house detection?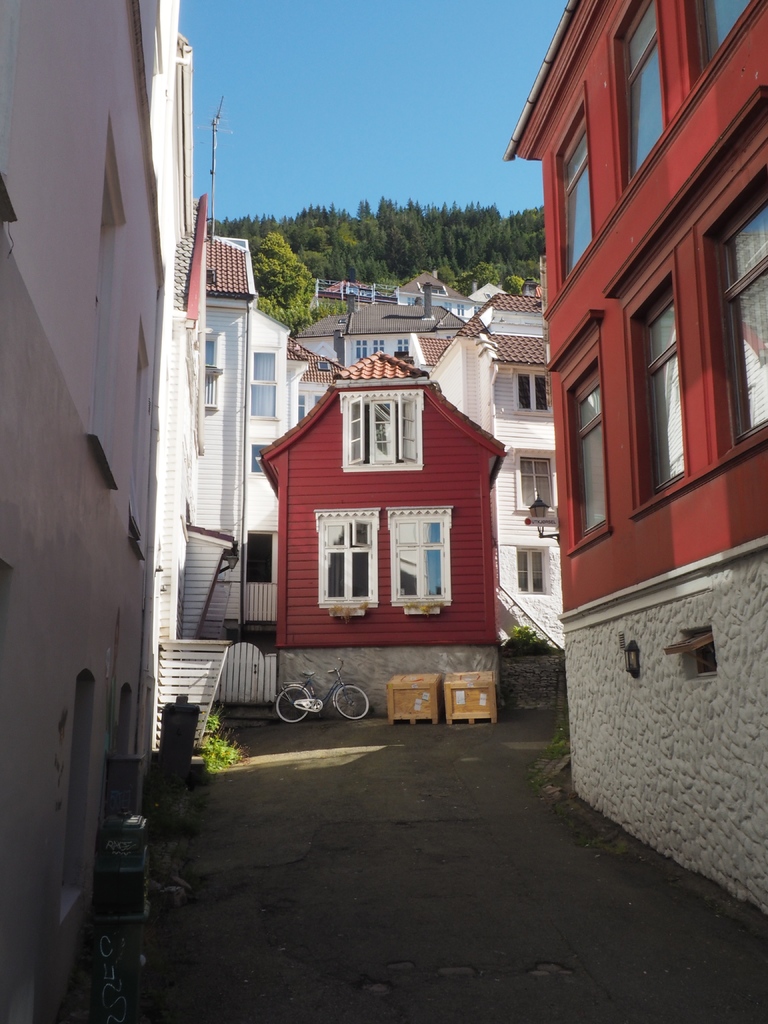
box(182, 214, 310, 636)
